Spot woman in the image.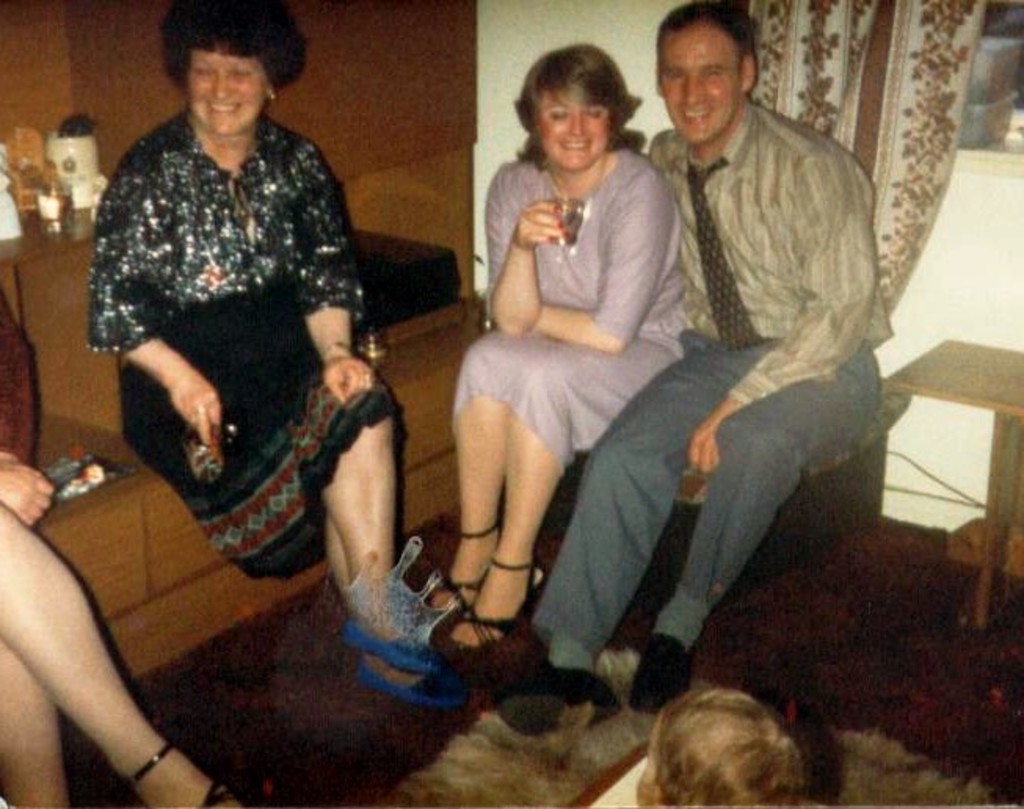
woman found at {"left": 445, "top": 14, "right": 709, "bottom": 696}.
